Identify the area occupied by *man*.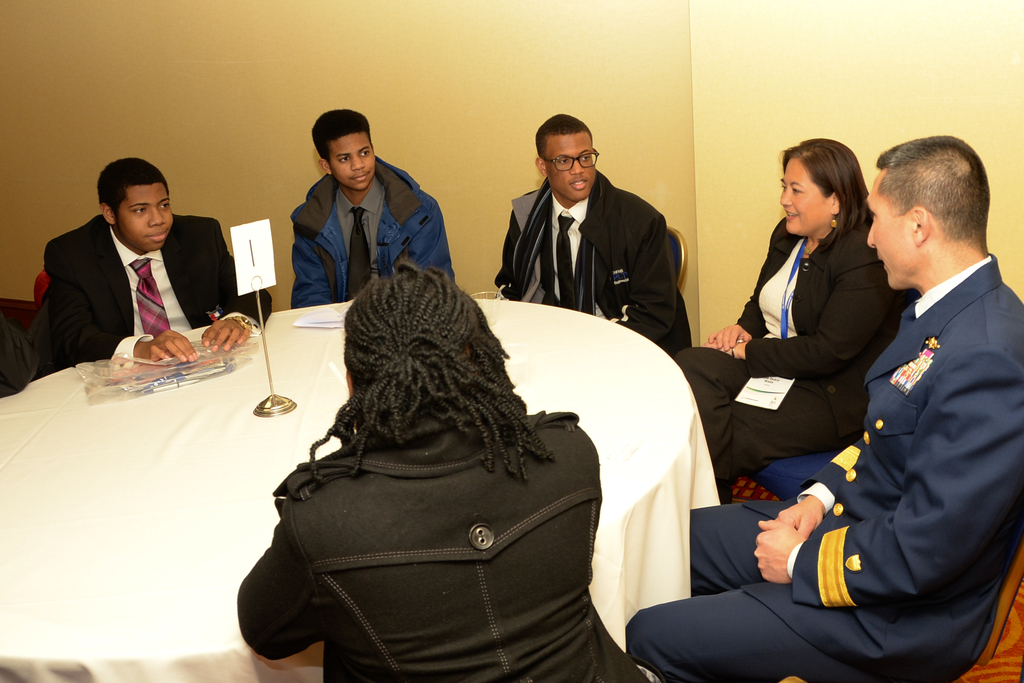
Area: bbox(291, 107, 456, 302).
